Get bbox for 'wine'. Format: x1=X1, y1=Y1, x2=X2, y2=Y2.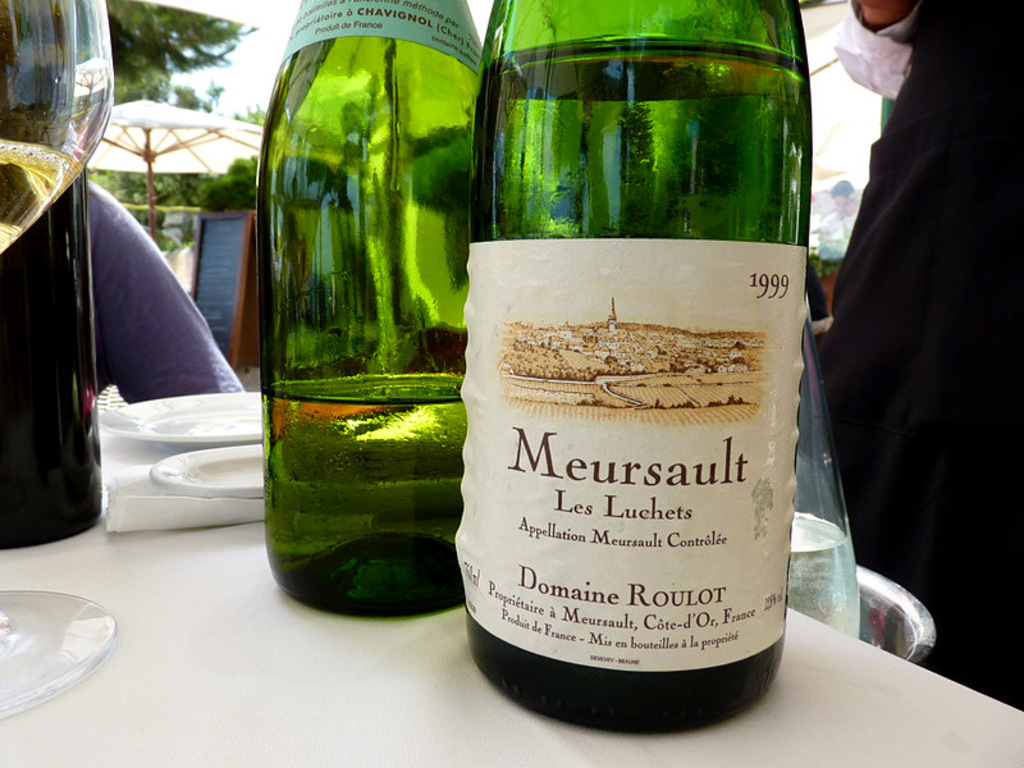
x1=460, y1=0, x2=814, y2=737.
